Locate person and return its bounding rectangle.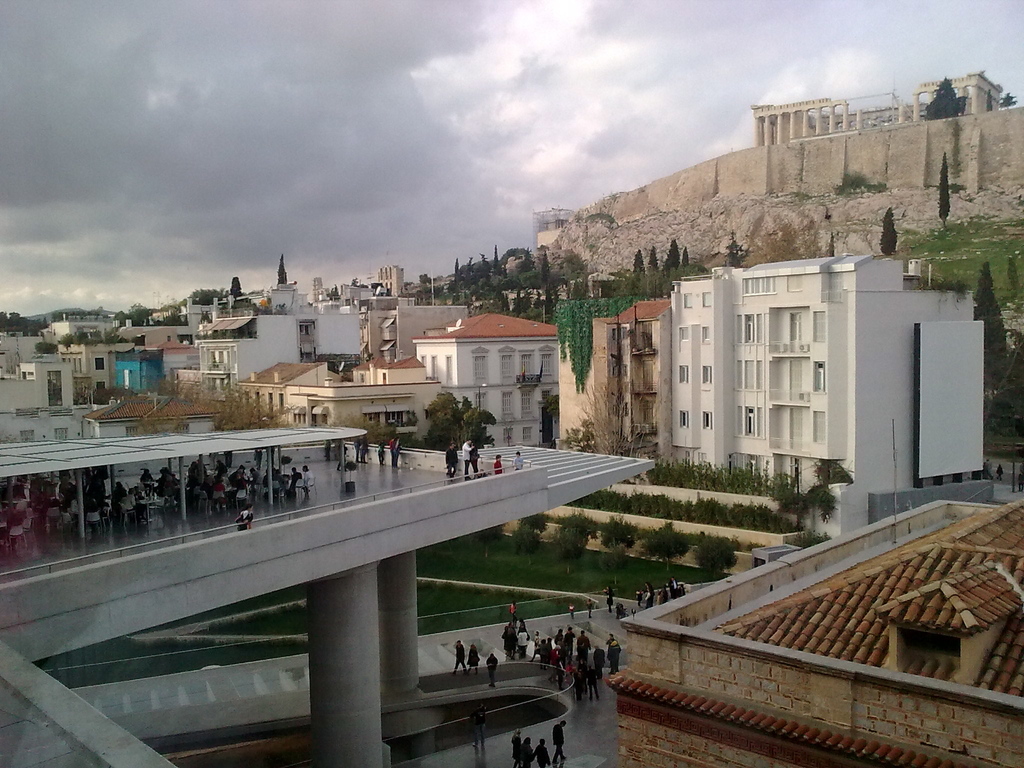
box(532, 740, 552, 767).
